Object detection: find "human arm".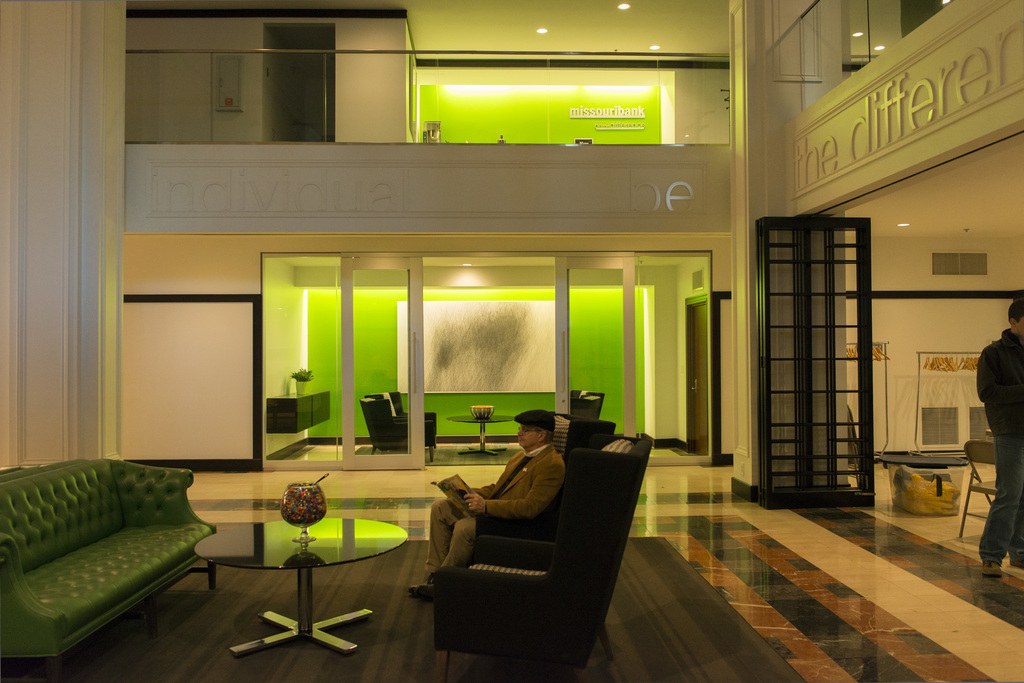
bbox=(462, 462, 566, 518).
